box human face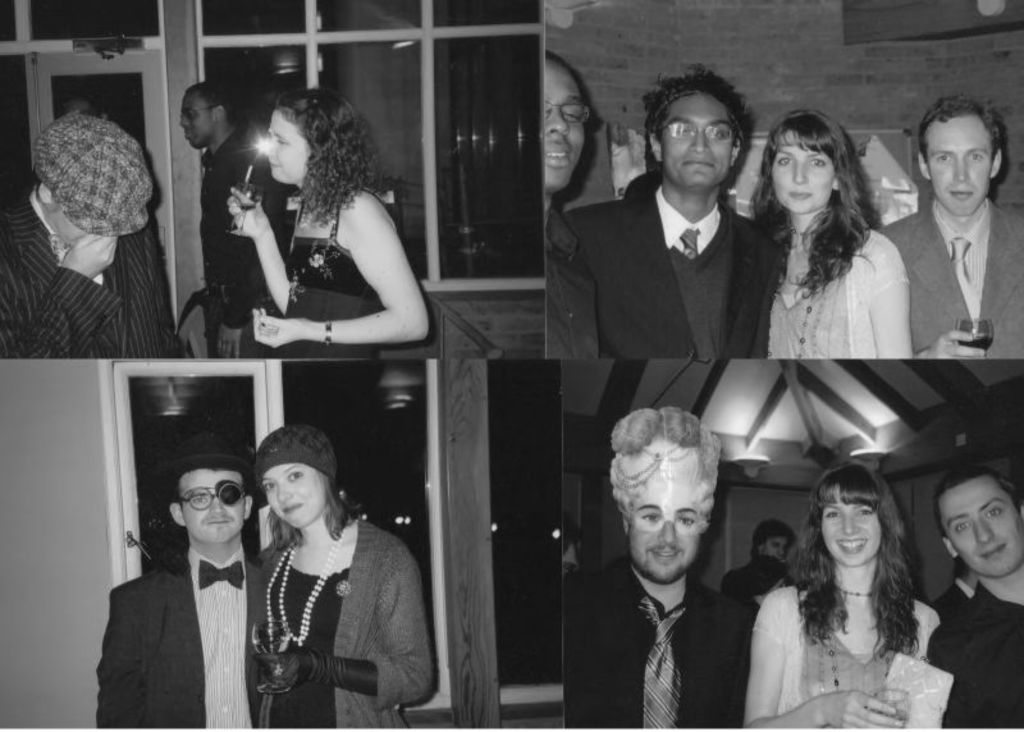
x1=259 y1=463 x2=317 y2=523
